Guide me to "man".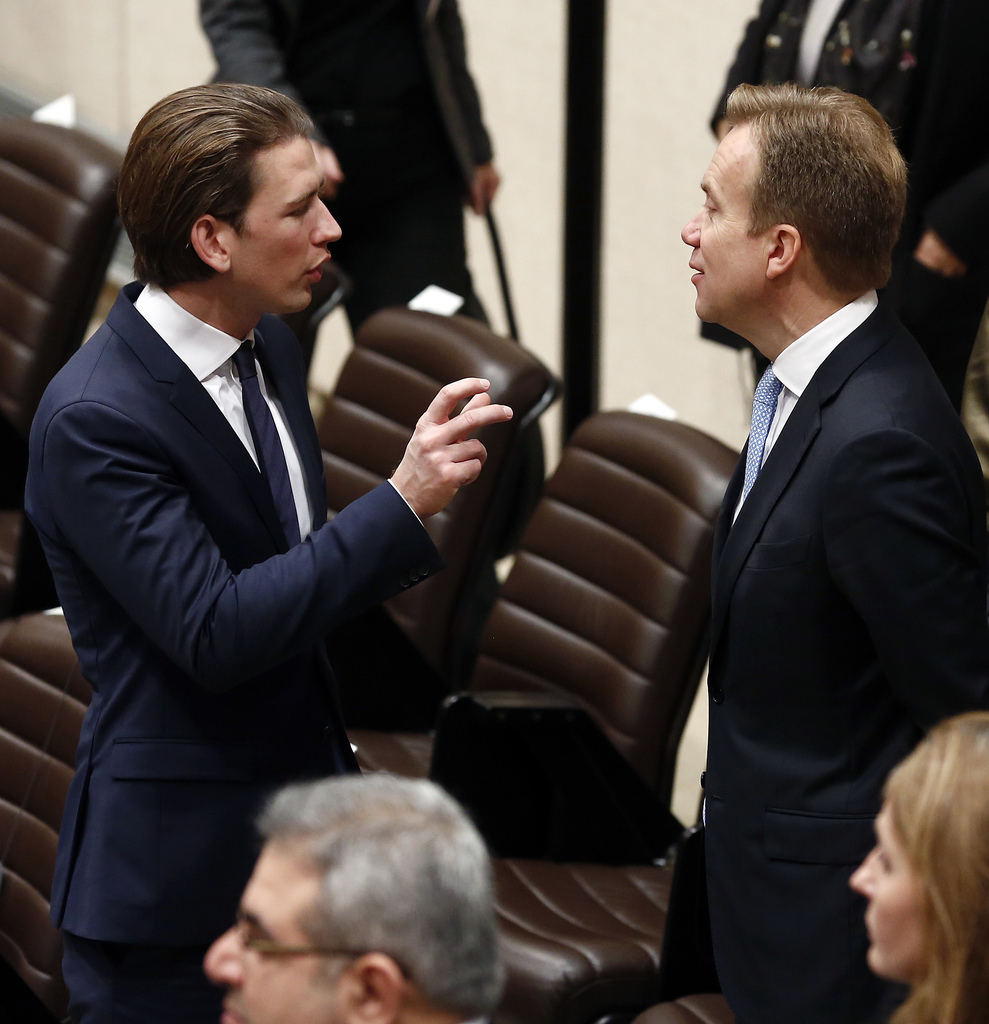
Guidance: <bbox>20, 84, 513, 1023</bbox>.
